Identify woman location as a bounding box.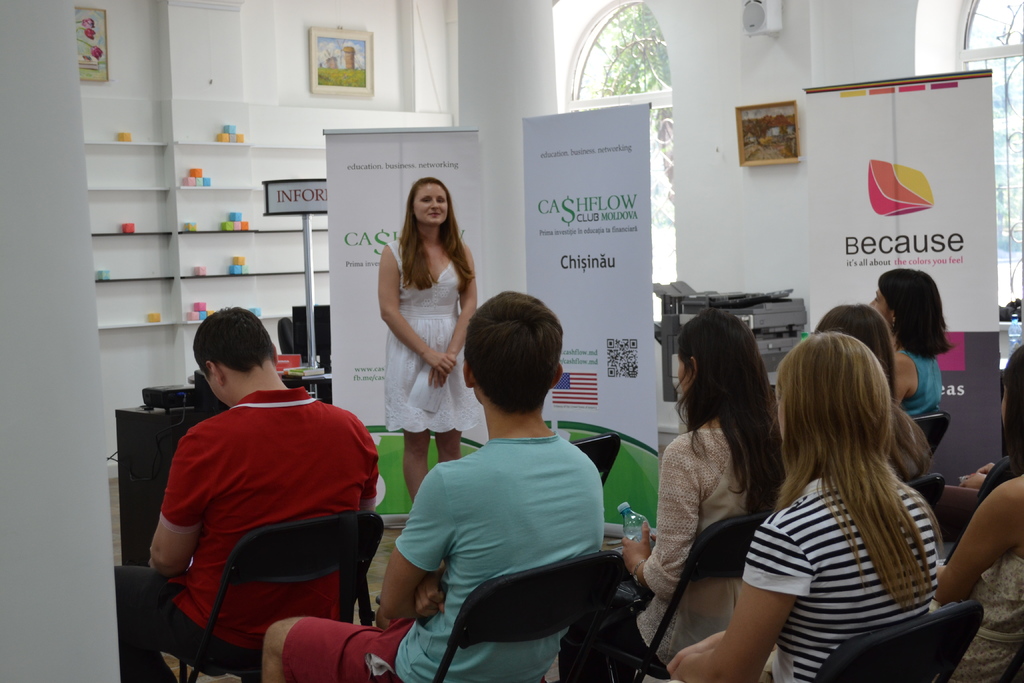
l=805, t=299, r=938, b=491.
